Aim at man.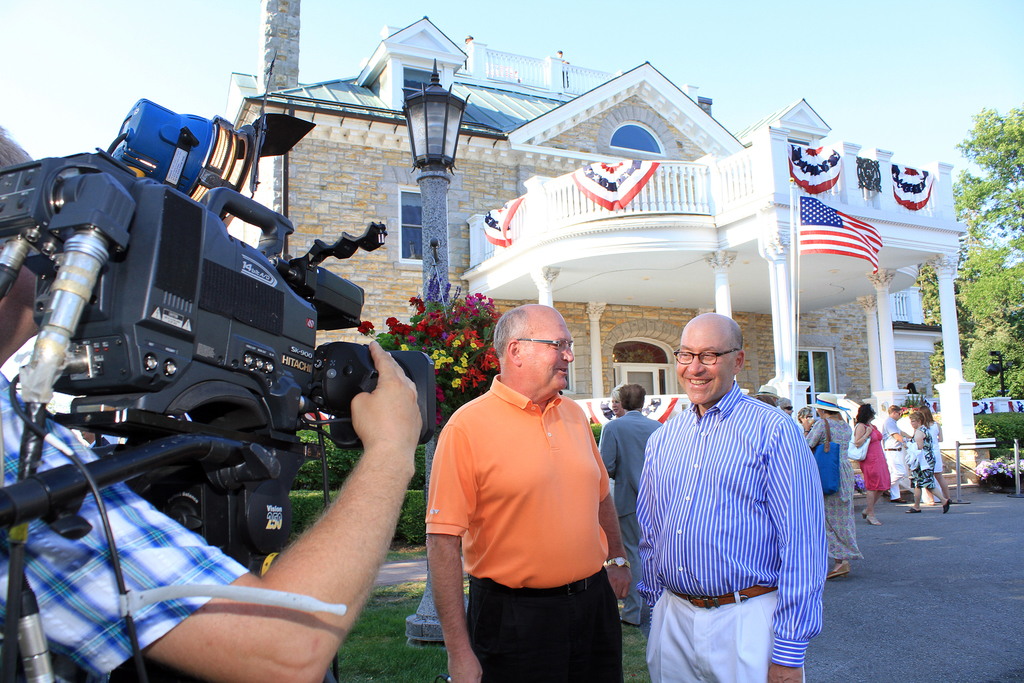
Aimed at [882,407,908,503].
